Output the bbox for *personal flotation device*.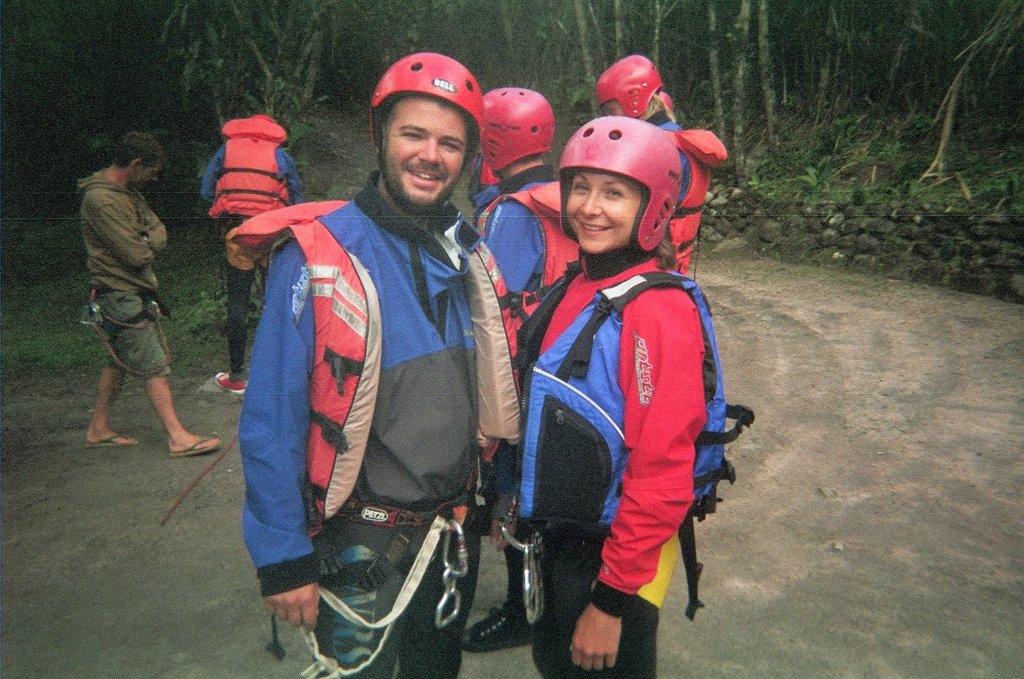
<bbox>480, 261, 737, 544</bbox>.
